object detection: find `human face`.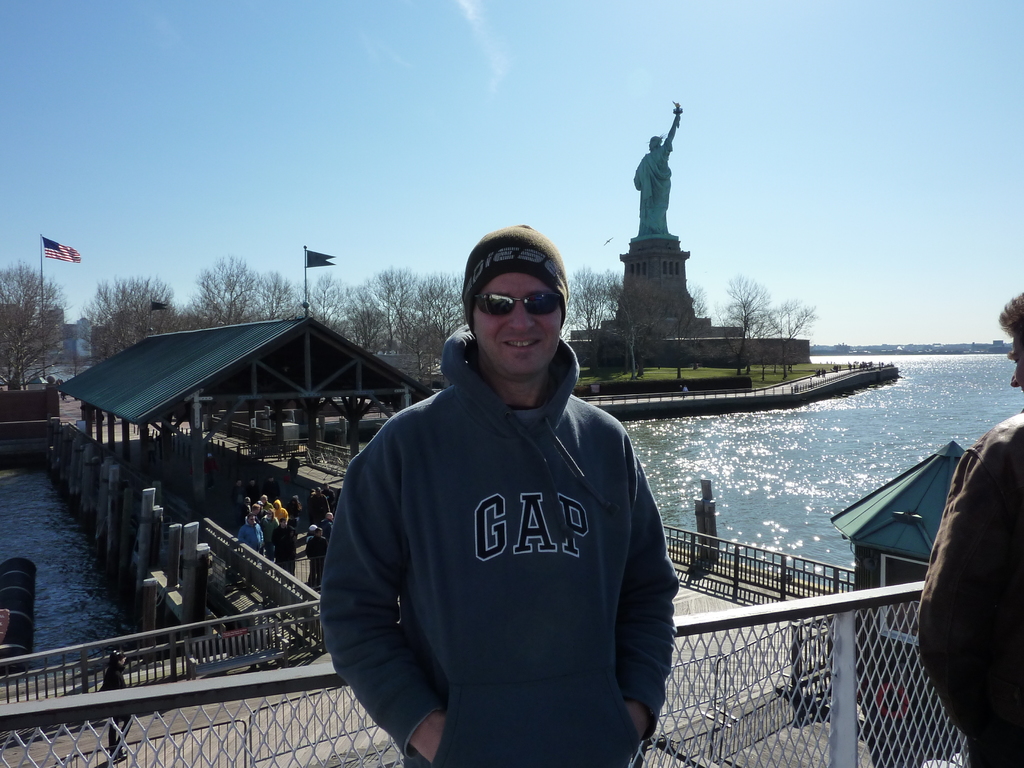
bbox=[267, 509, 272, 522].
